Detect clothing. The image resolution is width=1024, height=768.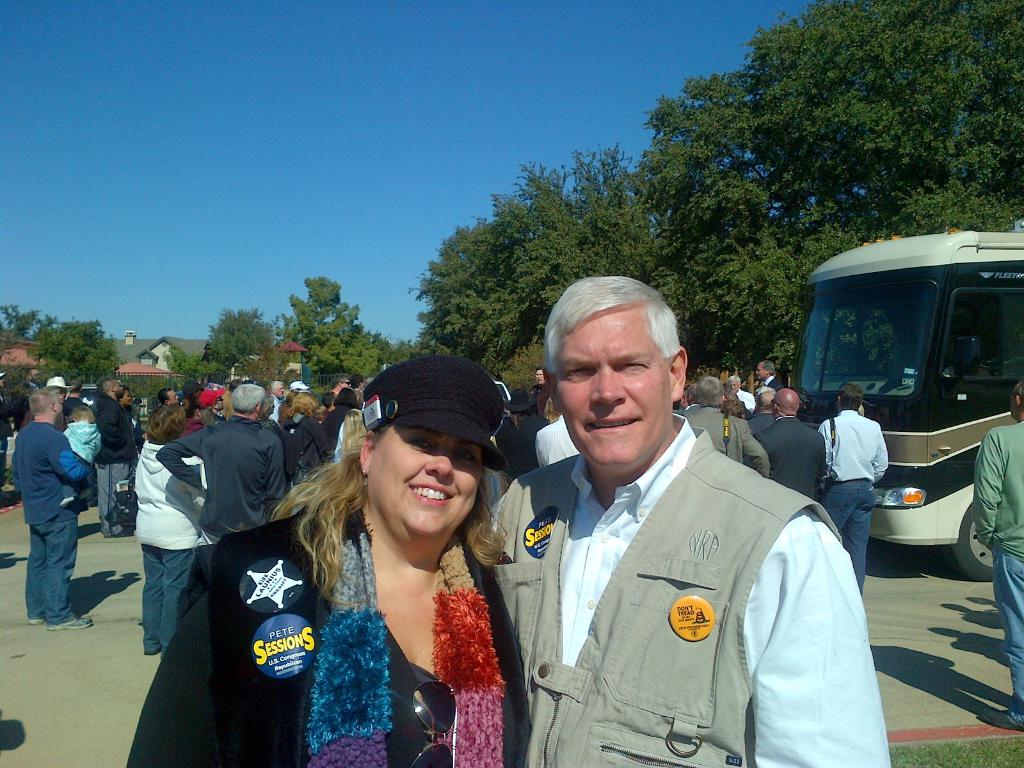
locate(58, 410, 95, 504).
